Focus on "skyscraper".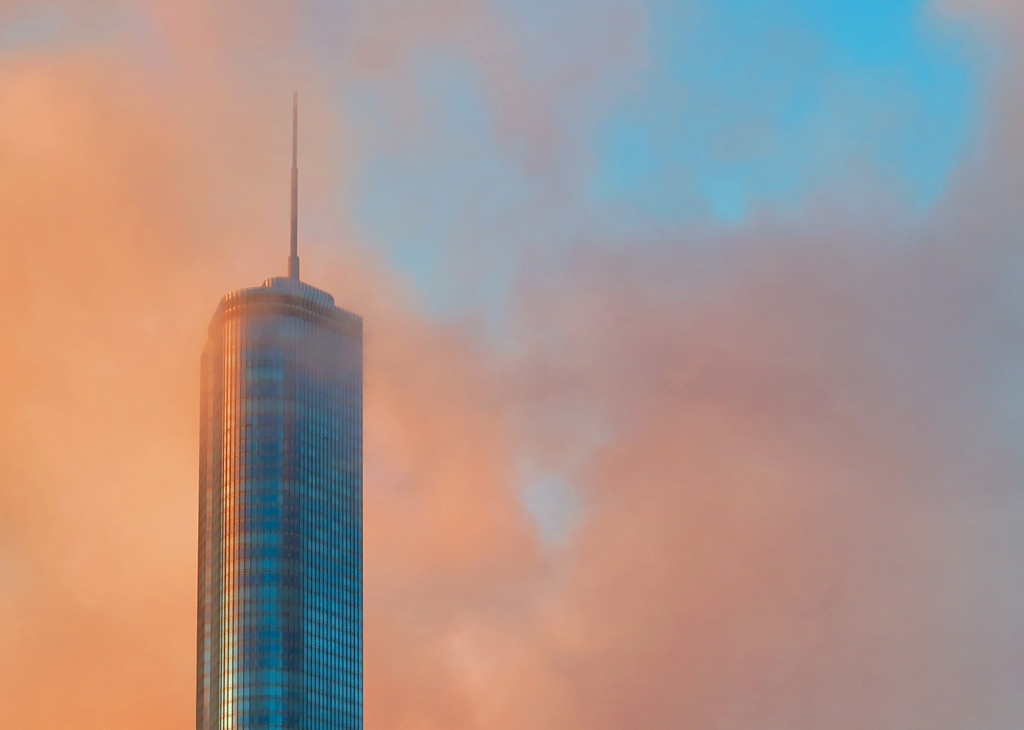
Focused at BBox(177, 190, 395, 729).
